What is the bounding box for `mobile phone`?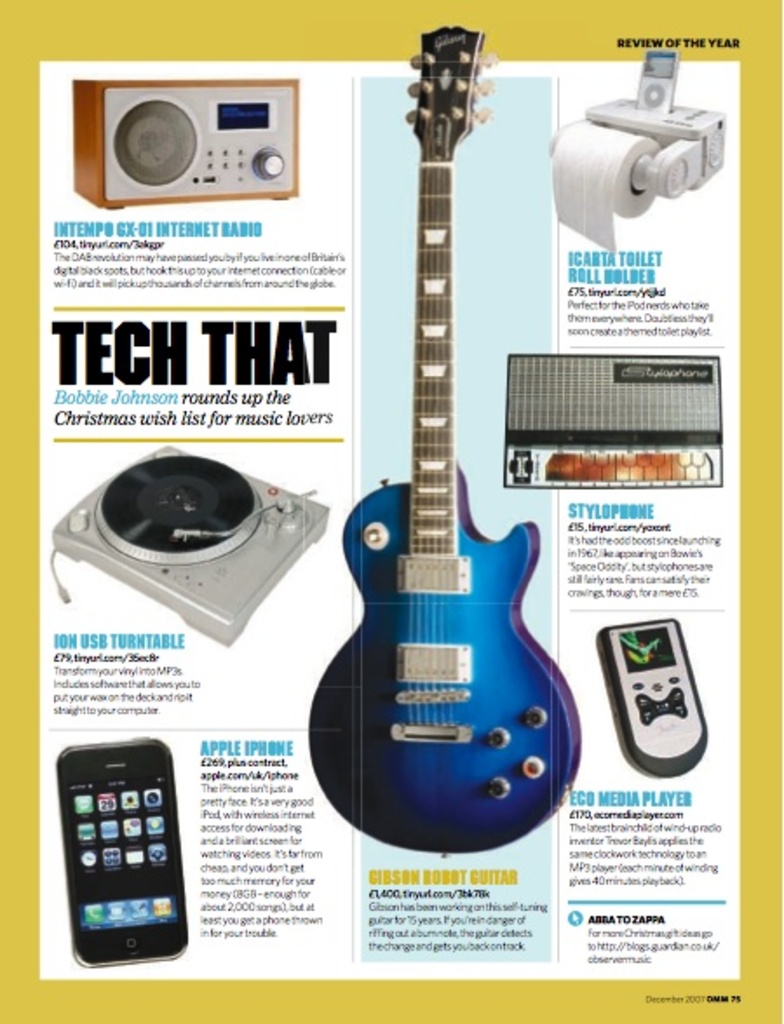
[left=52, top=738, right=202, bottom=963].
